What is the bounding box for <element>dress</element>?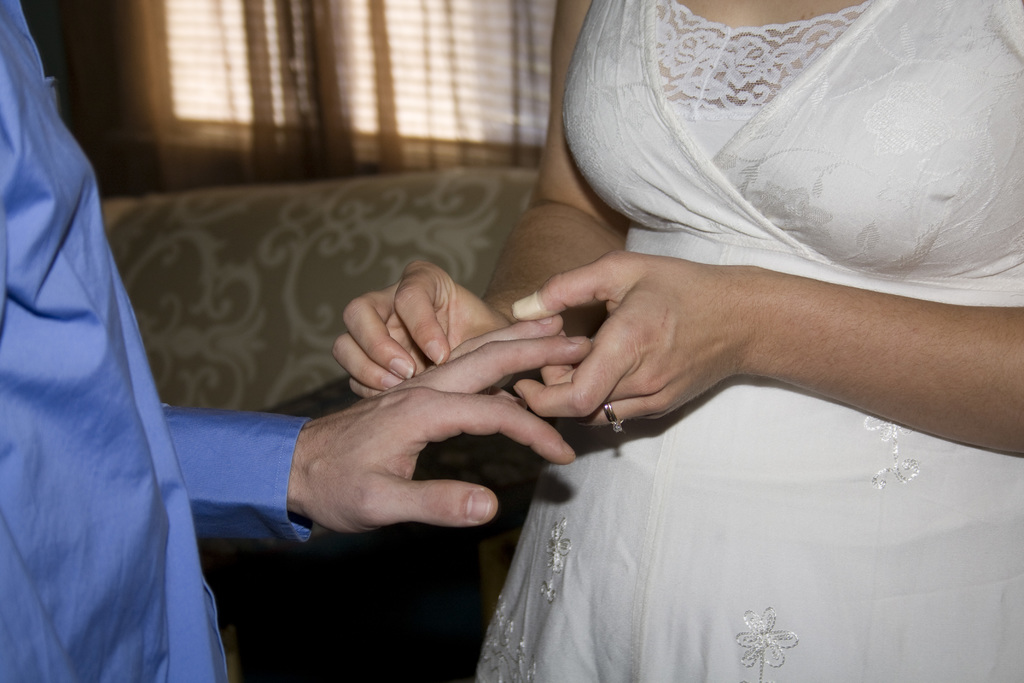
bbox=(473, 0, 1023, 682).
